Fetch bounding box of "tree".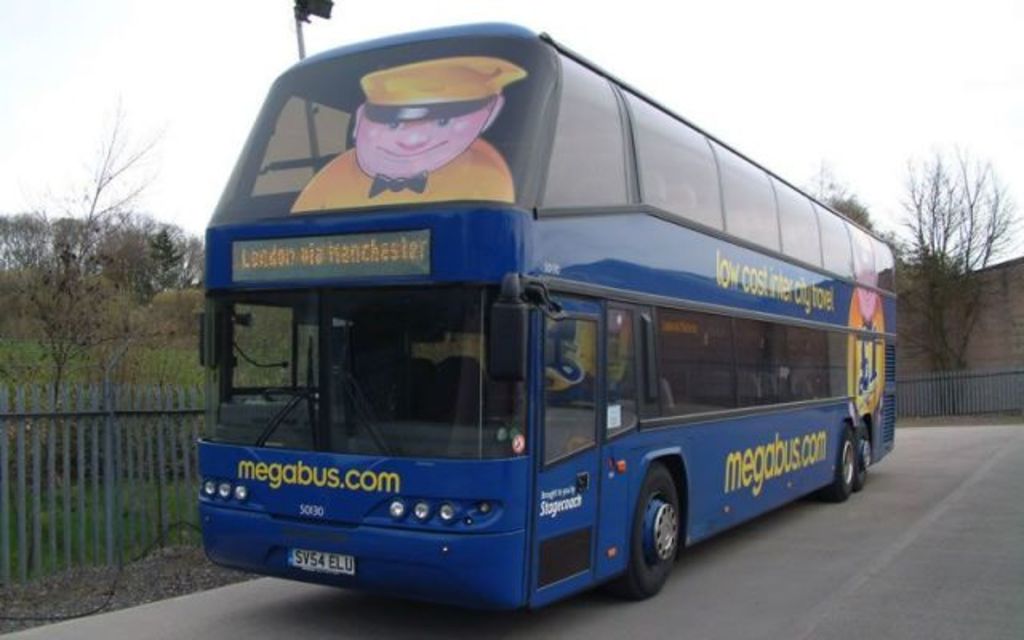
Bbox: [left=886, top=147, right=1019, bottom=414].
